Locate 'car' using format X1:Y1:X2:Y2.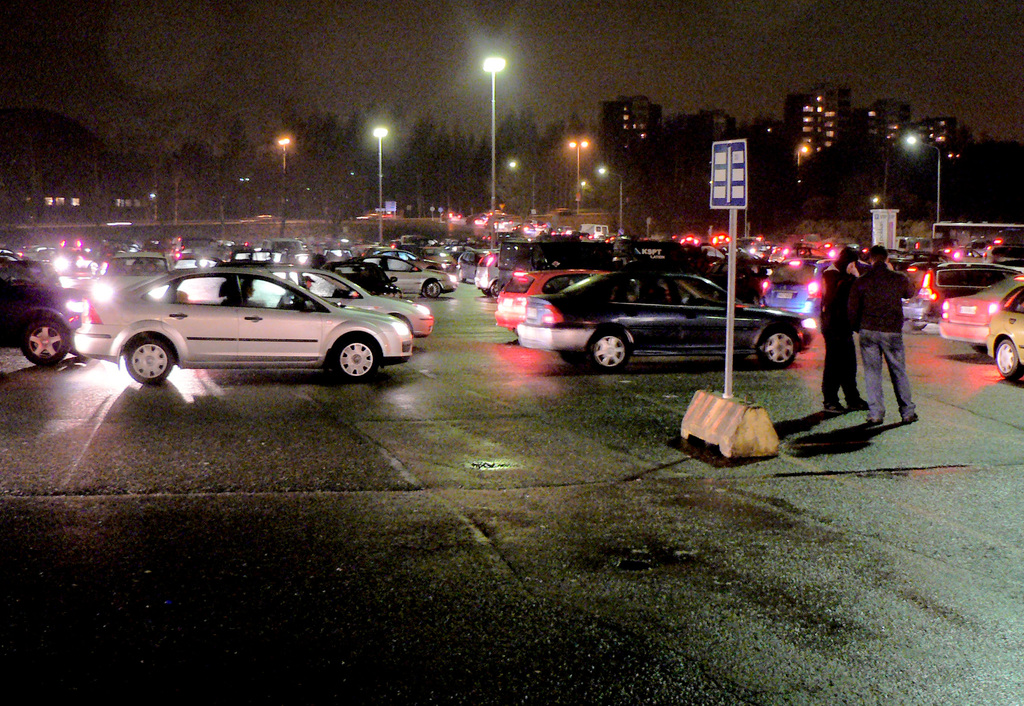
977:280:1023:387.
